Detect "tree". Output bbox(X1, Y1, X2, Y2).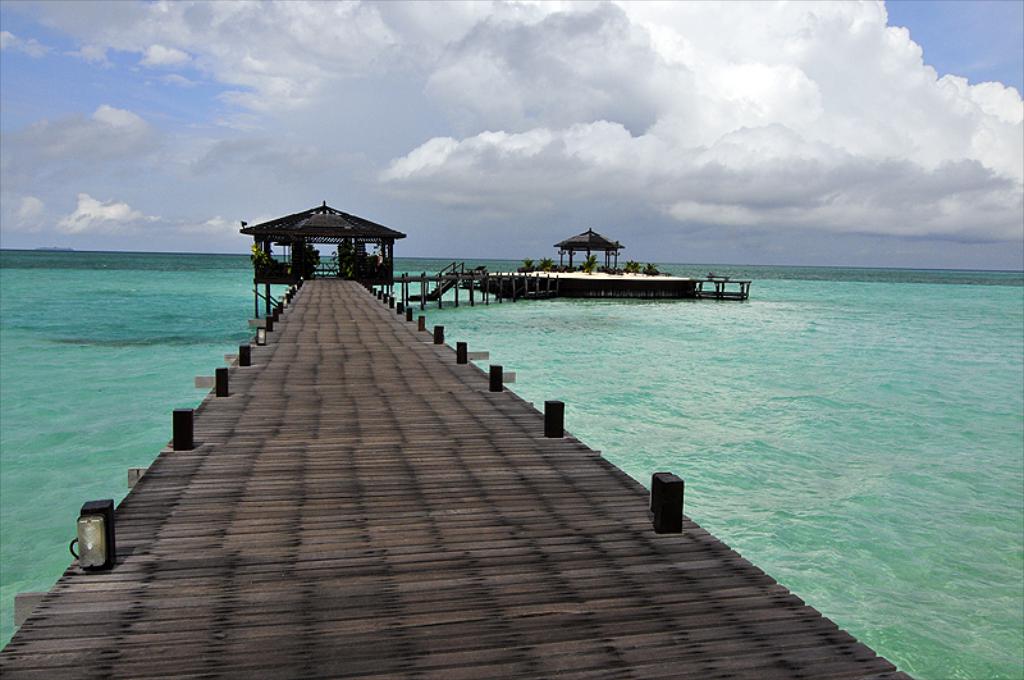
bbox(580, 255, 598, 274).
